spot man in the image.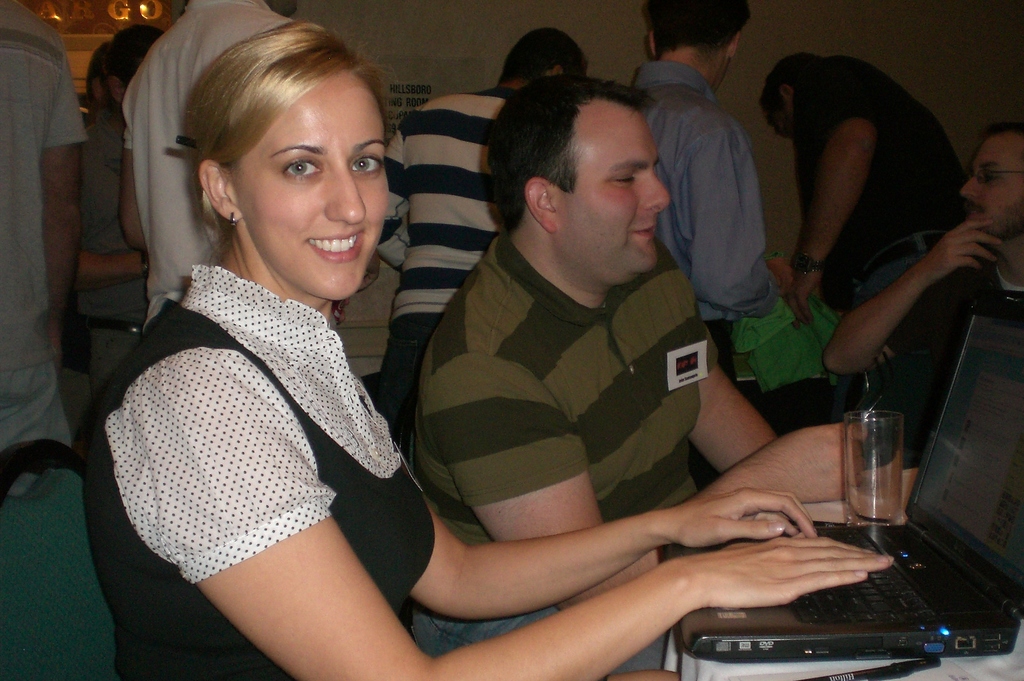
man found at l=623, t=0, r=796, b=395.
